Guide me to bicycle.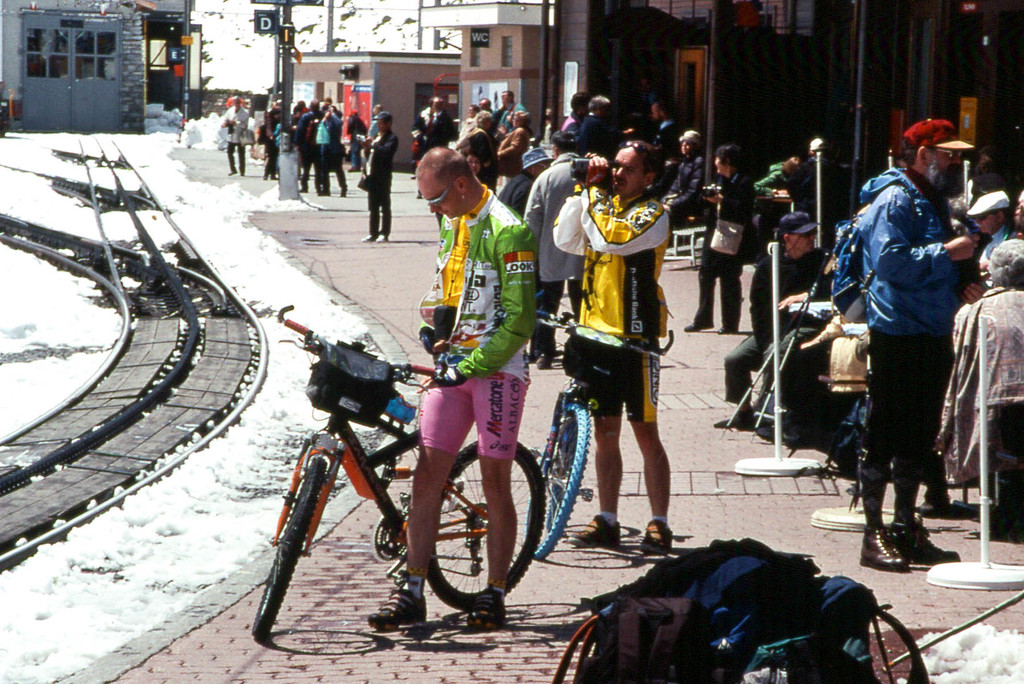
Guidance: Rect(536, 345, 682, 547).
